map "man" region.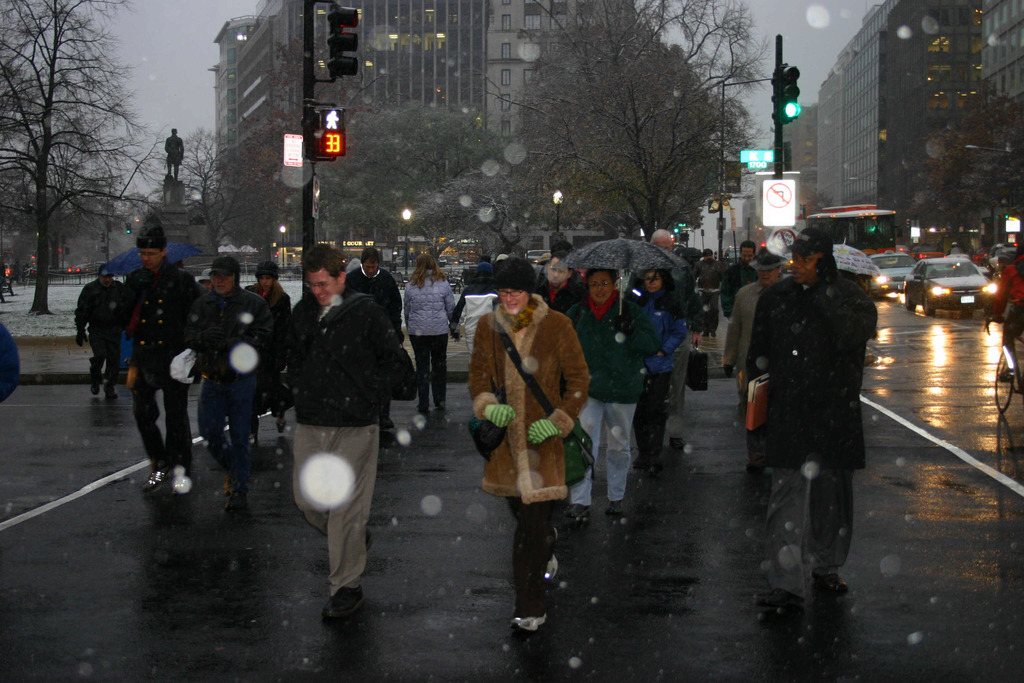
Mapped to 76,259,122,395.
